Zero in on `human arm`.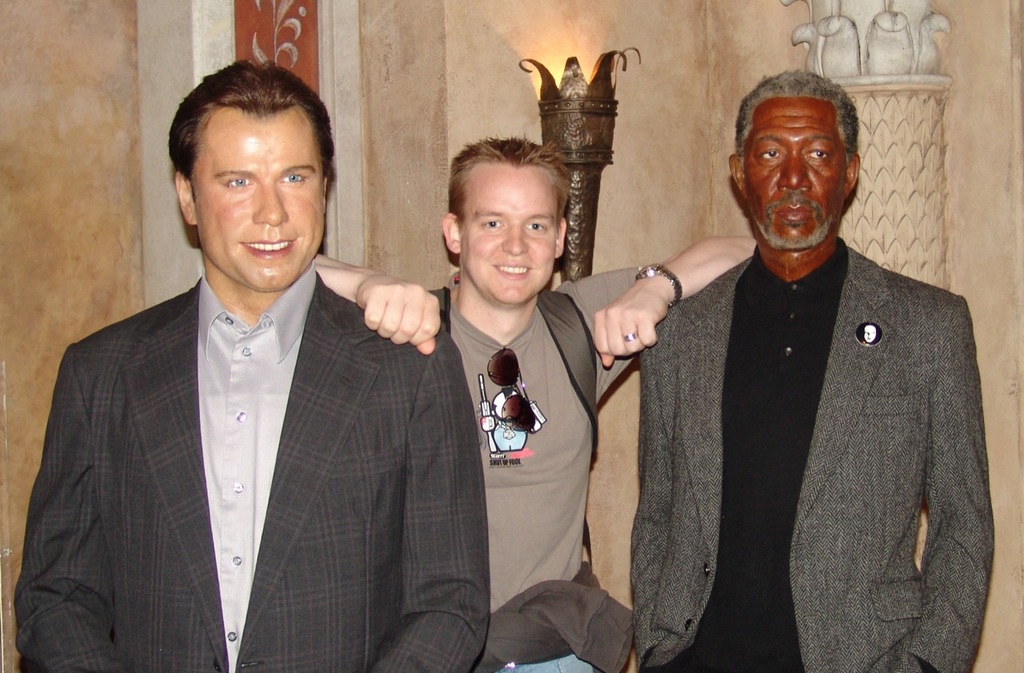
Zeroed in: left=629, top=304, right=687, bottom=663.
